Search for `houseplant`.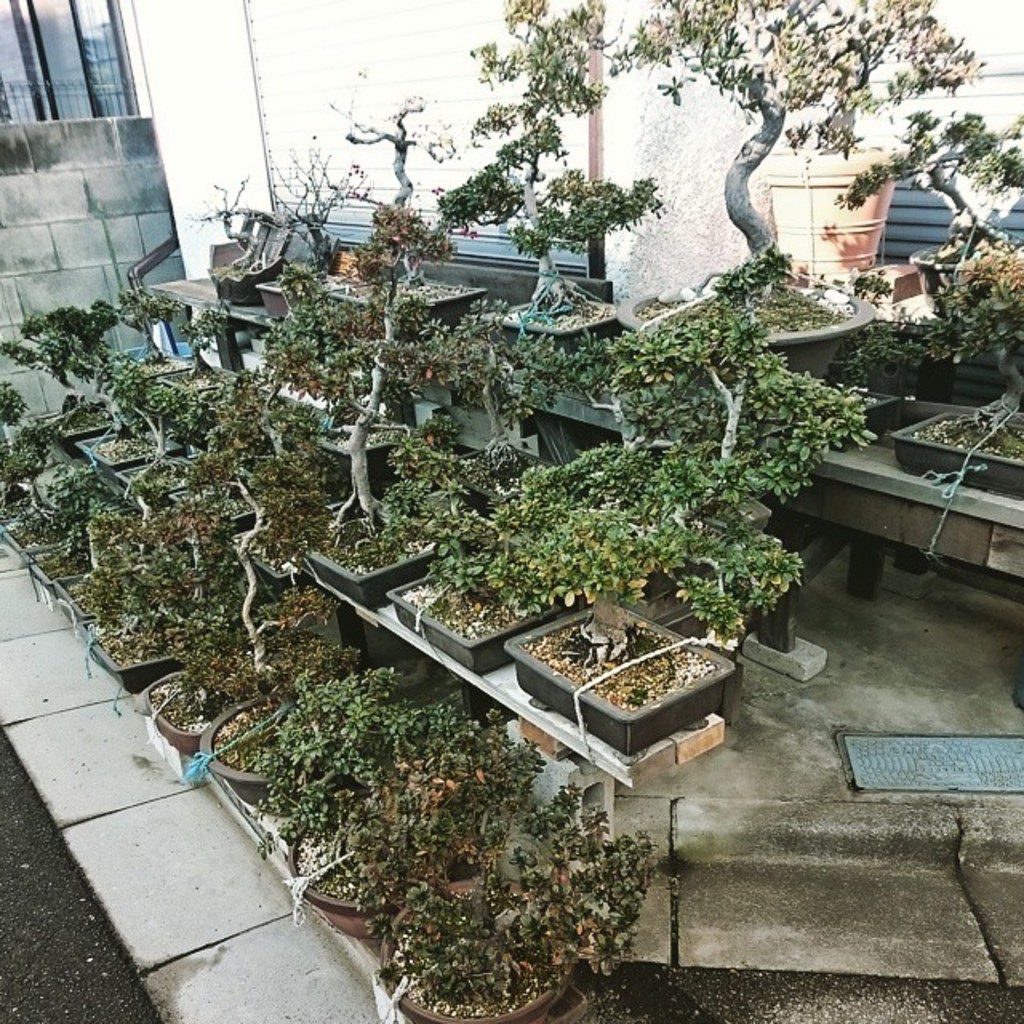
Found at box=[200, 152, 392, 310].
